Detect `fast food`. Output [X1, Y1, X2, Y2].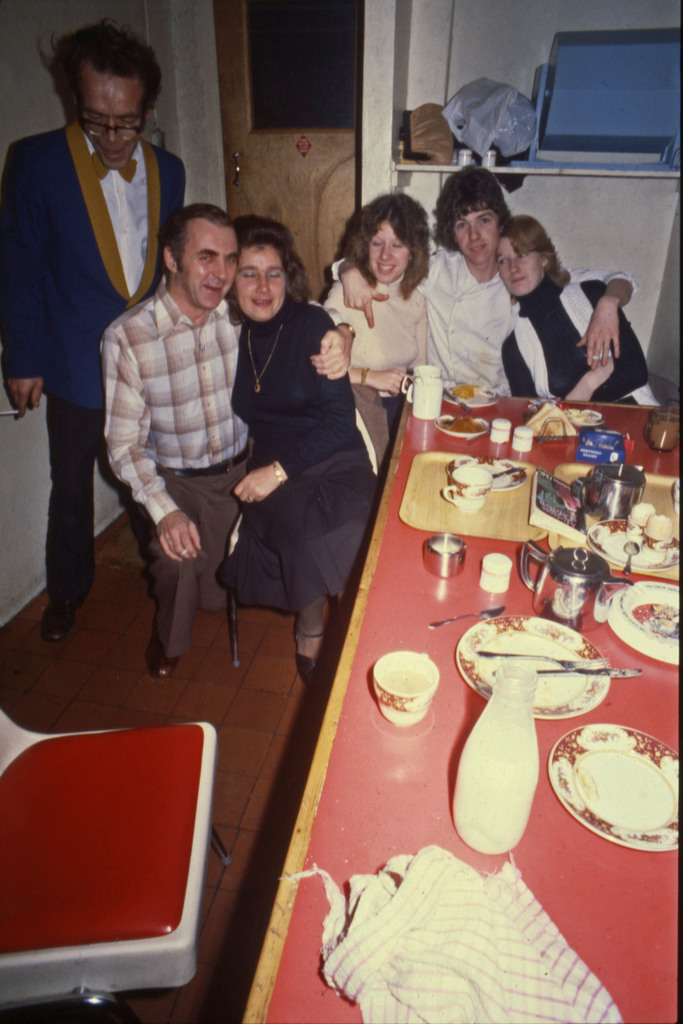
[524, 403, 574, 435].
